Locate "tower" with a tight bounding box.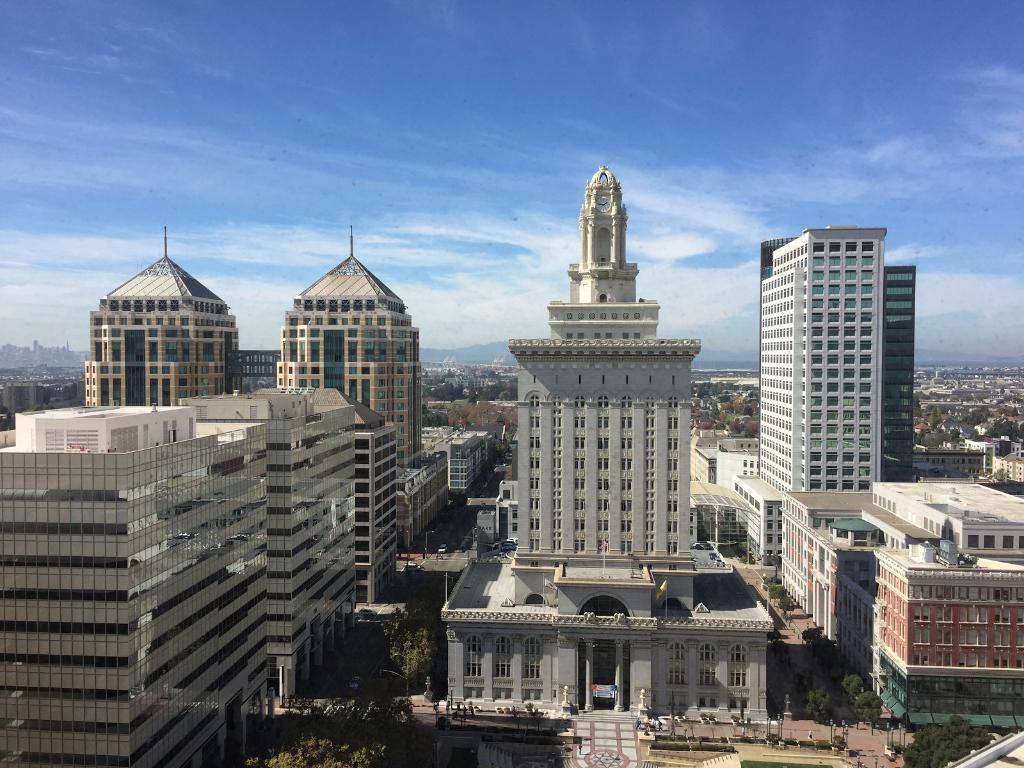
753, 239, 913, 474.
